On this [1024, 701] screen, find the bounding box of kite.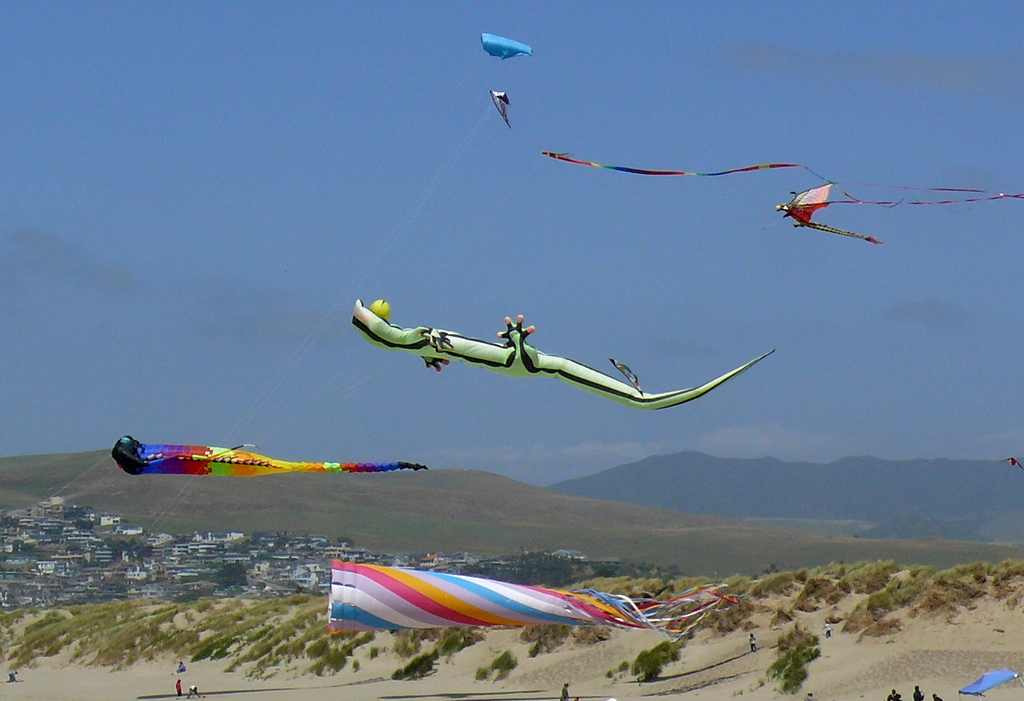
Bounding box: 538, 148, 908, 211.
